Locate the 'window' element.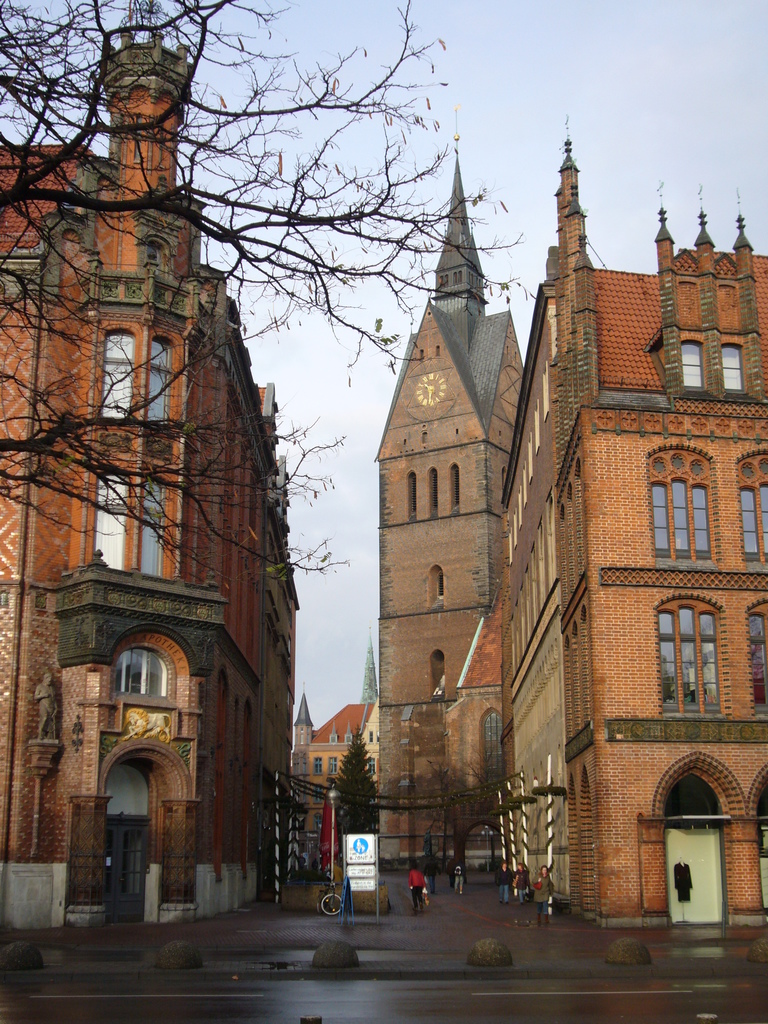
Element bbox: l=331, t=751, r=338, b=772.
